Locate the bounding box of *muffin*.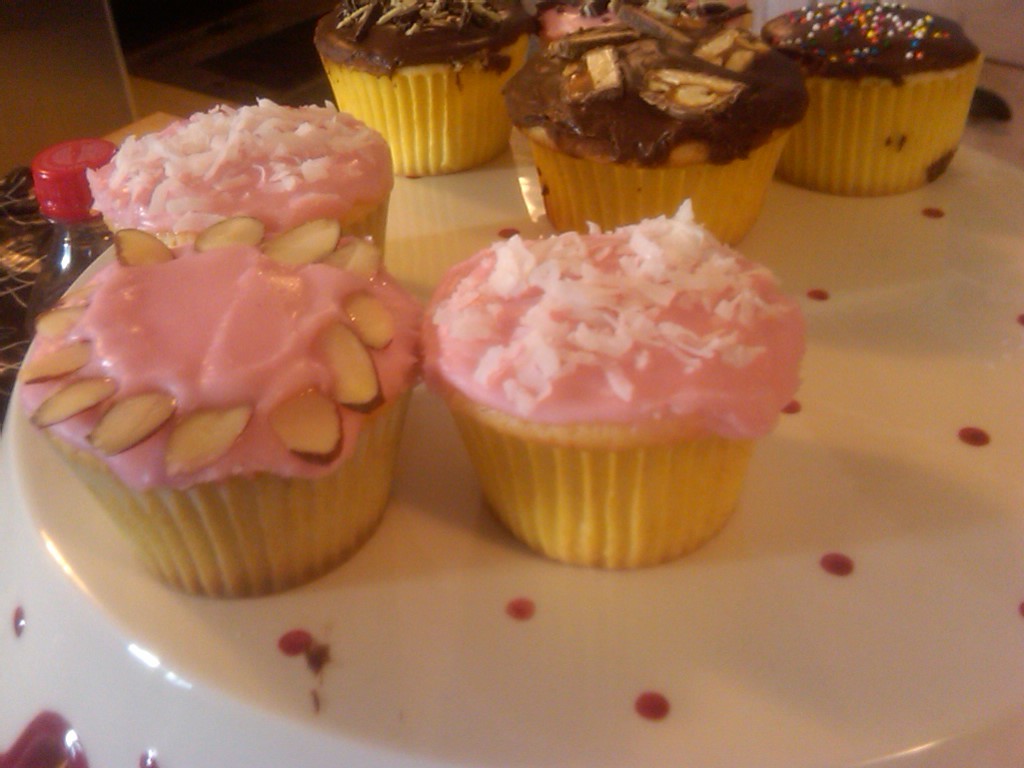
Bounding box: rect(83, 87, 393, 262).
